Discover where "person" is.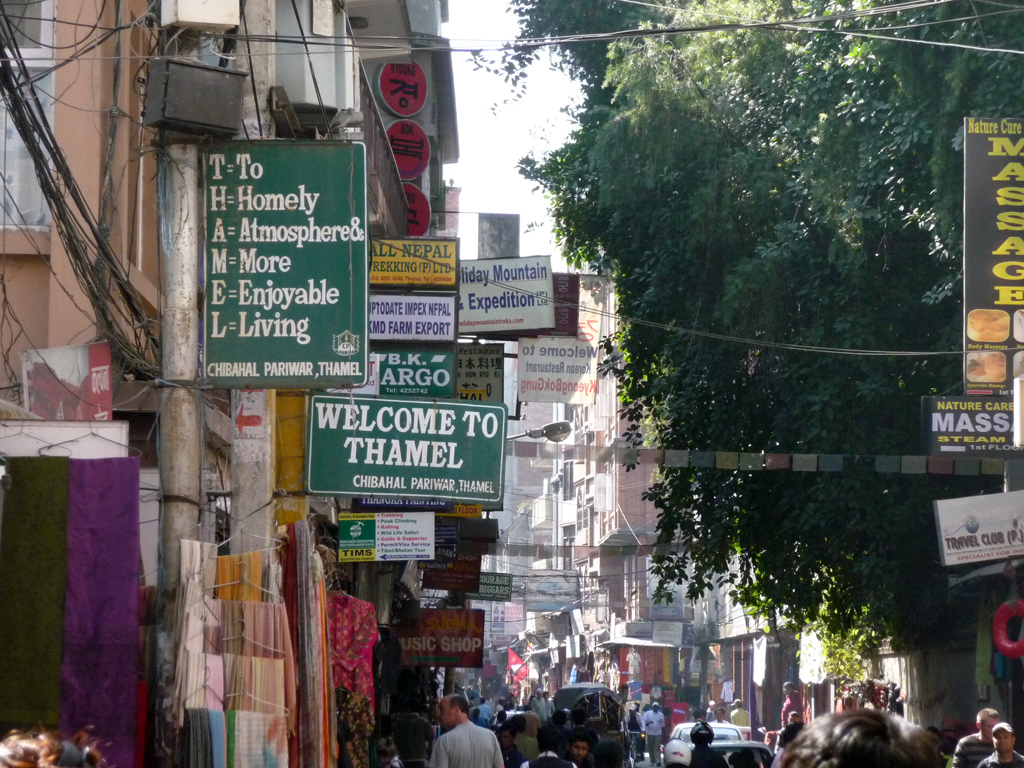
Discovered at 692,720,728,767.
